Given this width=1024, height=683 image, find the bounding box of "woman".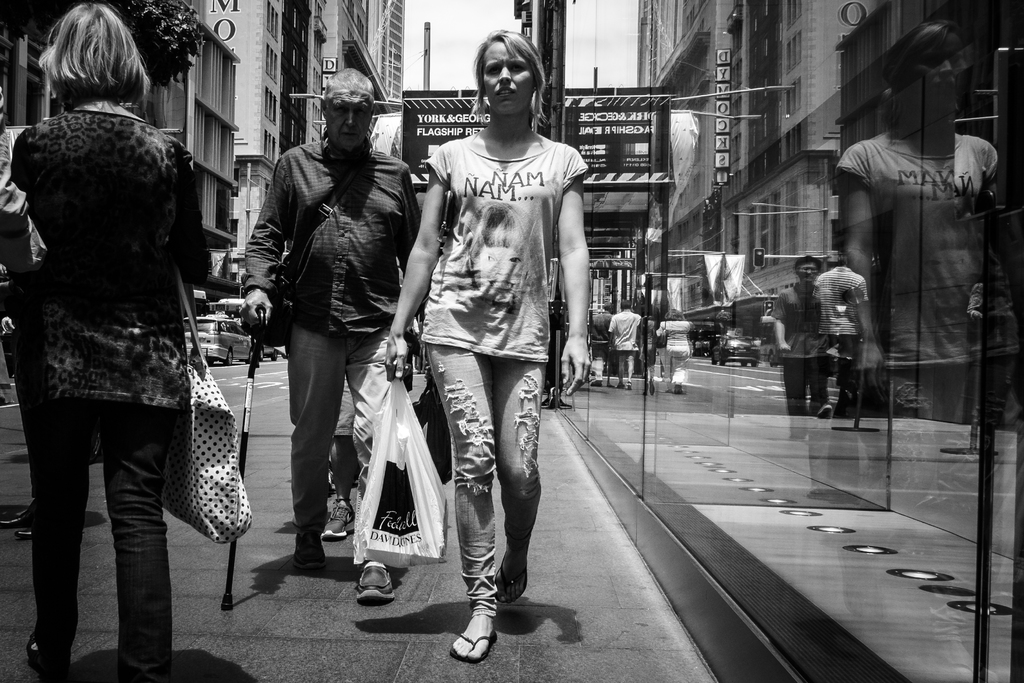
bbox=(6, 0, 213, 682).
